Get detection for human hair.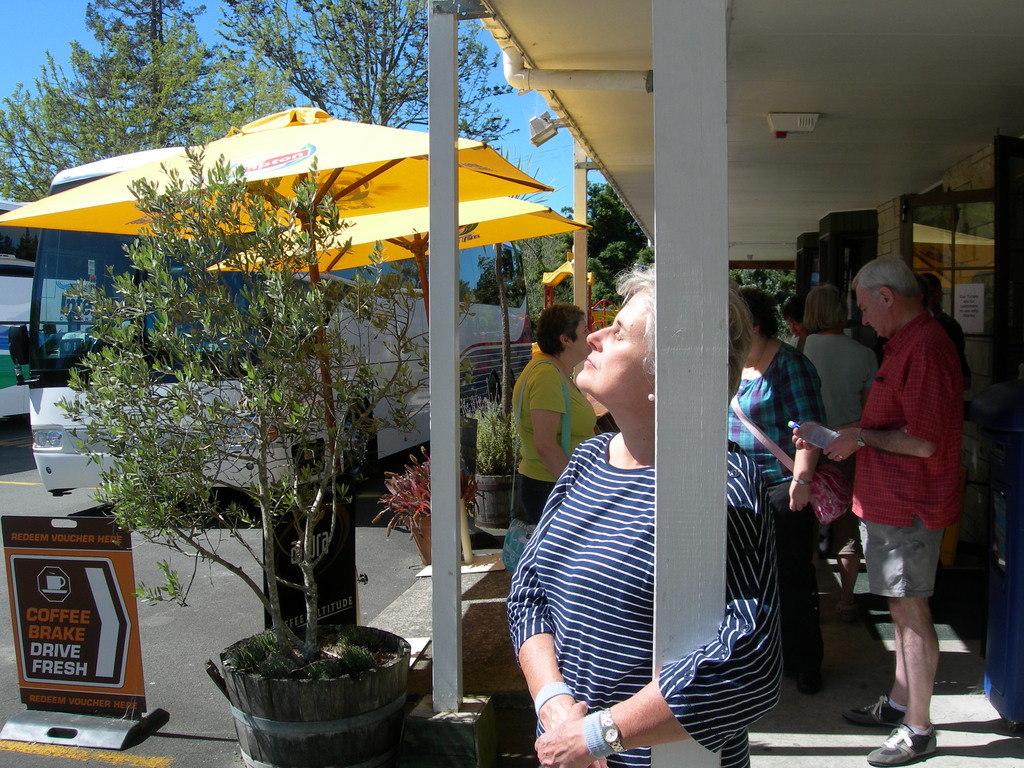
Detection: bbox=(845, 252, 922, 296).
